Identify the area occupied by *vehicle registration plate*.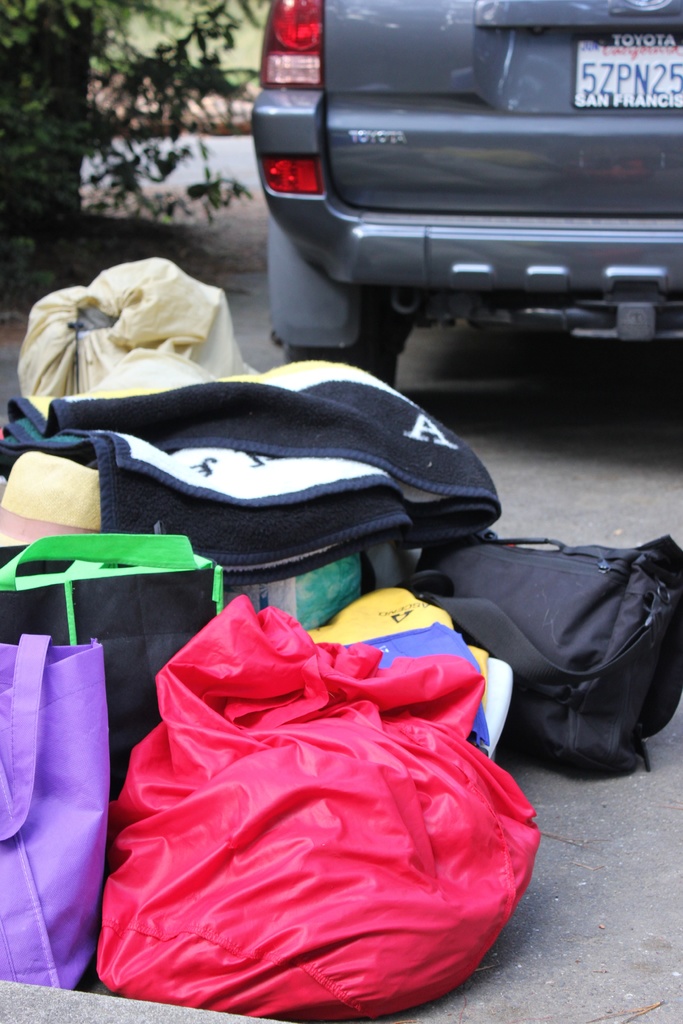
Area: (x1=586, y1=26, x2=662, y2=95).
